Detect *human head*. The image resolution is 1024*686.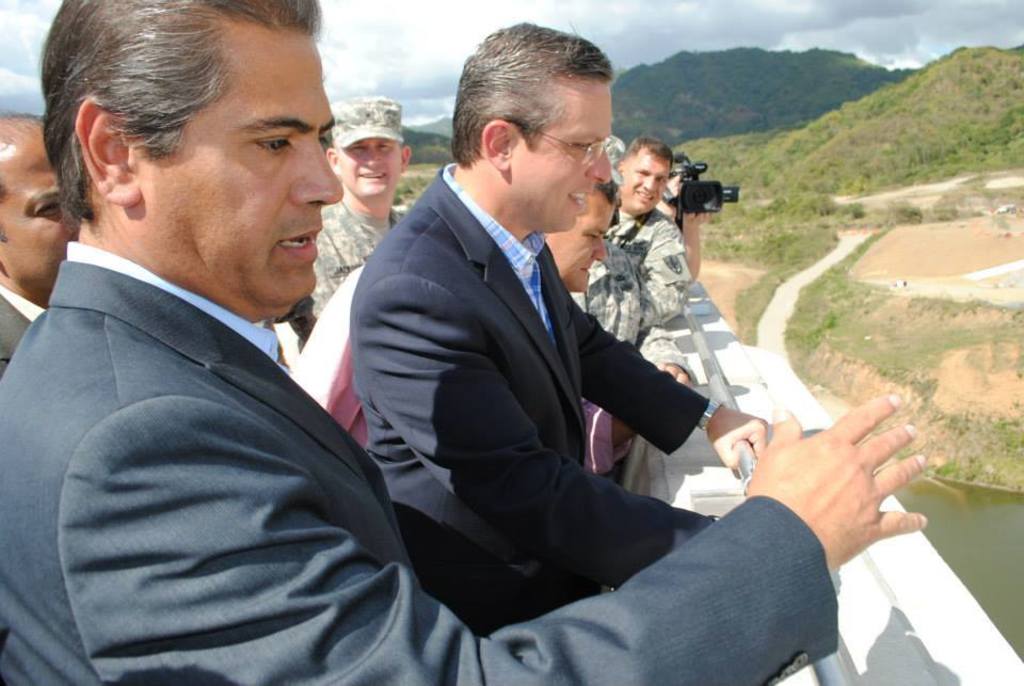
<bbox>0, 111, 62, 284</bbox>.
